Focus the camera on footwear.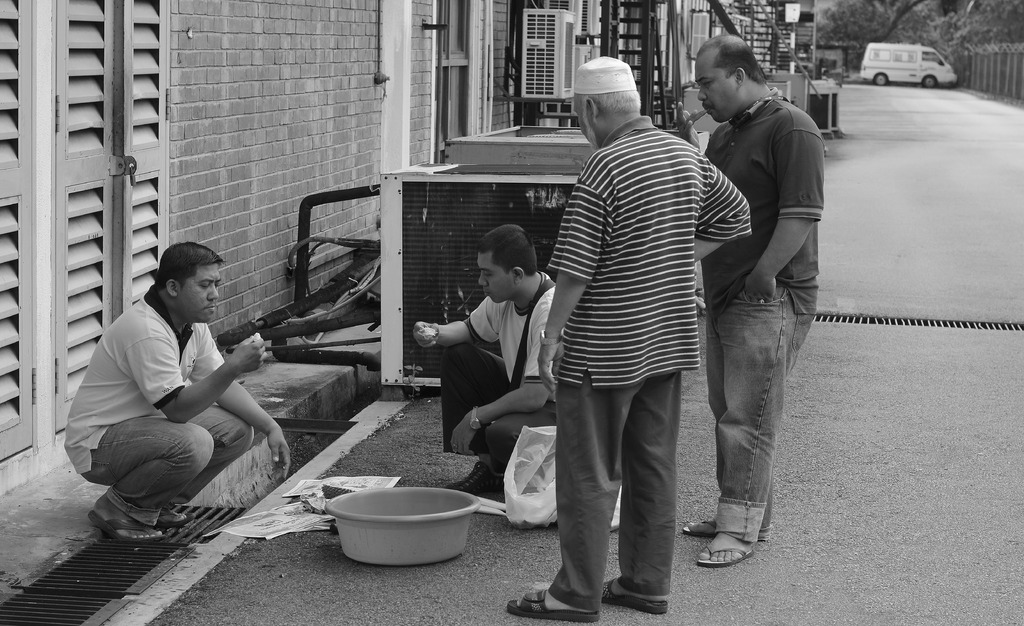
Focus region: [501,586,595,621].
